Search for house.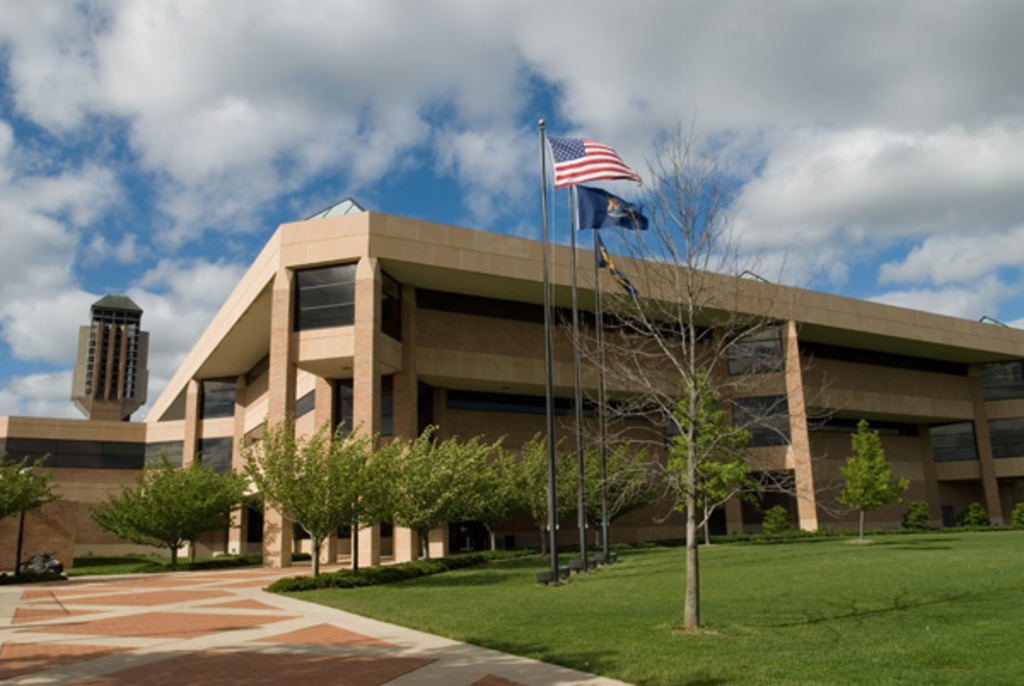
Found at {"x1": 2, "y1": 189, "x2": 1022, "y2": 563}.
